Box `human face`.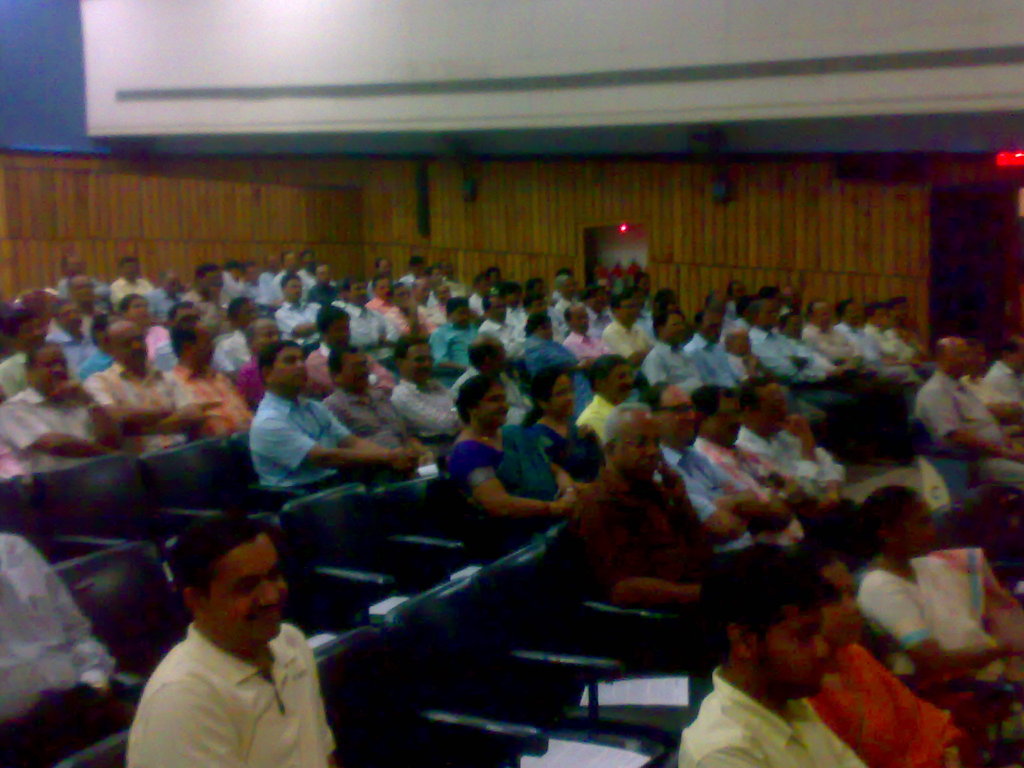
<box>379,280,390,294</box>.
